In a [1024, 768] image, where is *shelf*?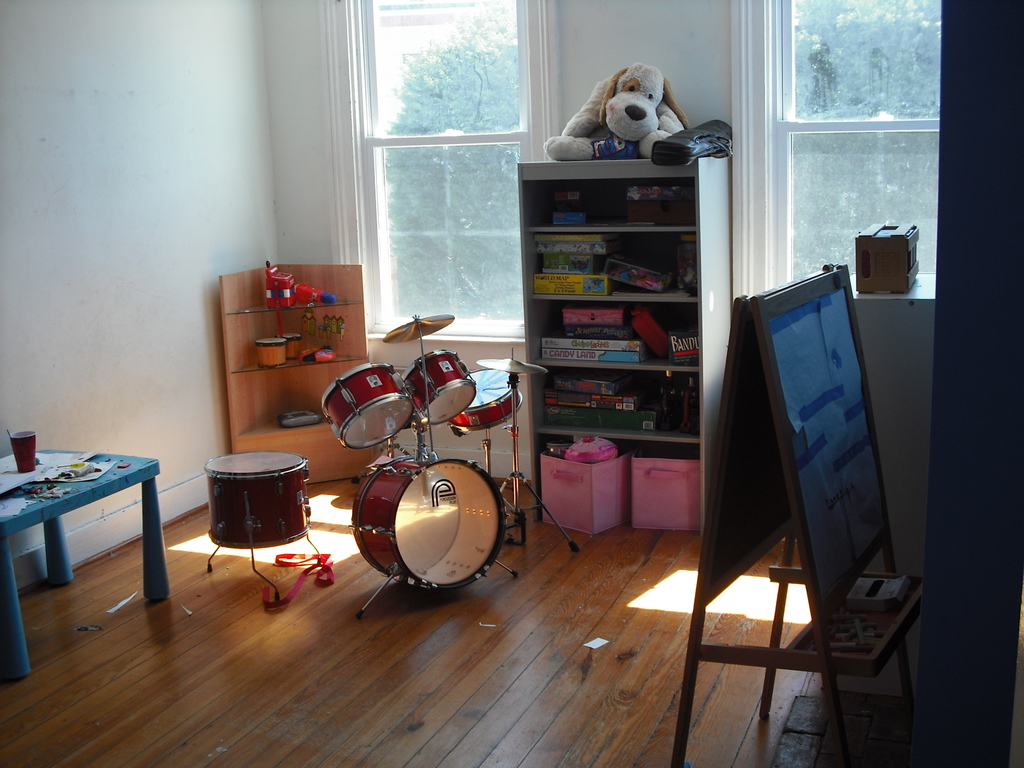
detection(214, 258, 391, 476).
